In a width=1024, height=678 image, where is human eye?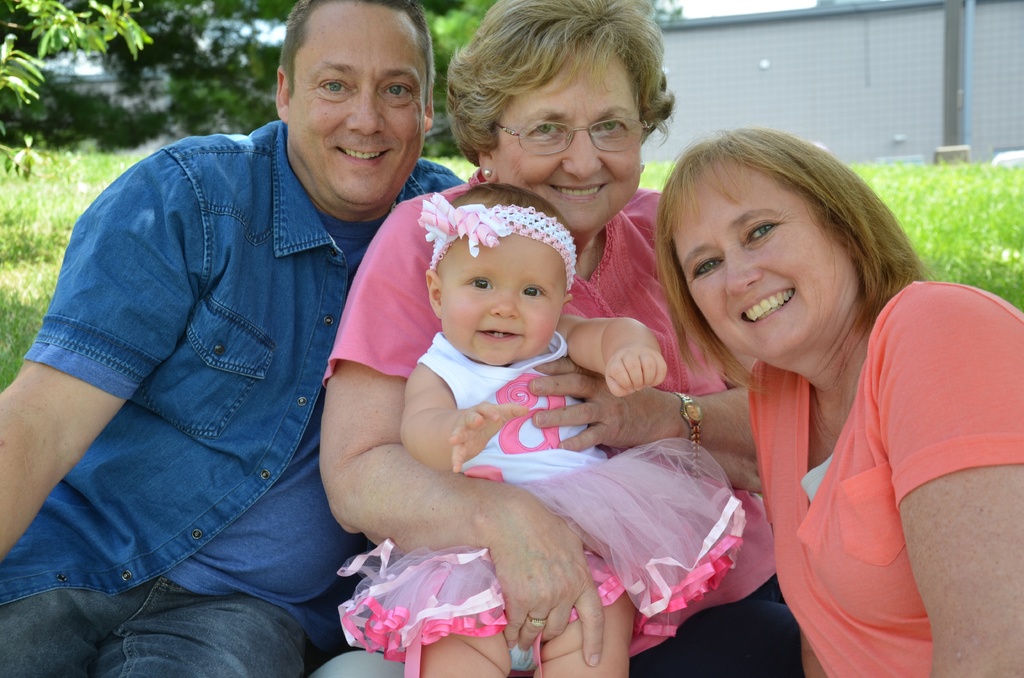
BBox(522, 122, 561, 140).
